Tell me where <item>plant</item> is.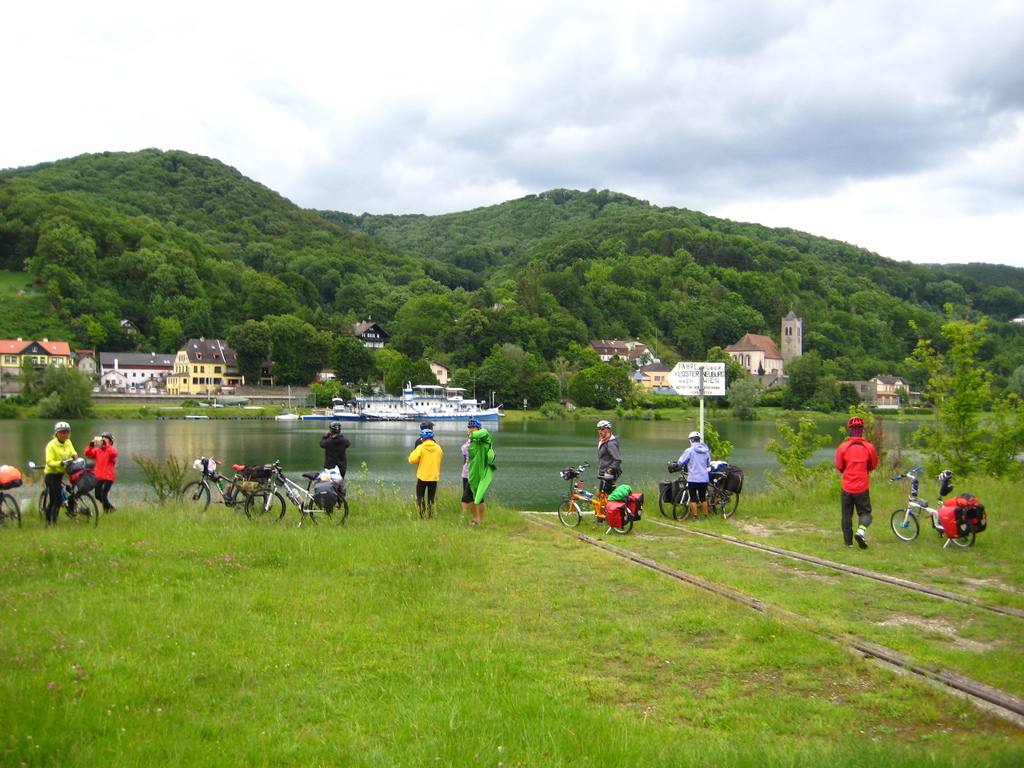
<item>plant</item> is at [x1=881, y1=386, x2=1023, y2=424].
